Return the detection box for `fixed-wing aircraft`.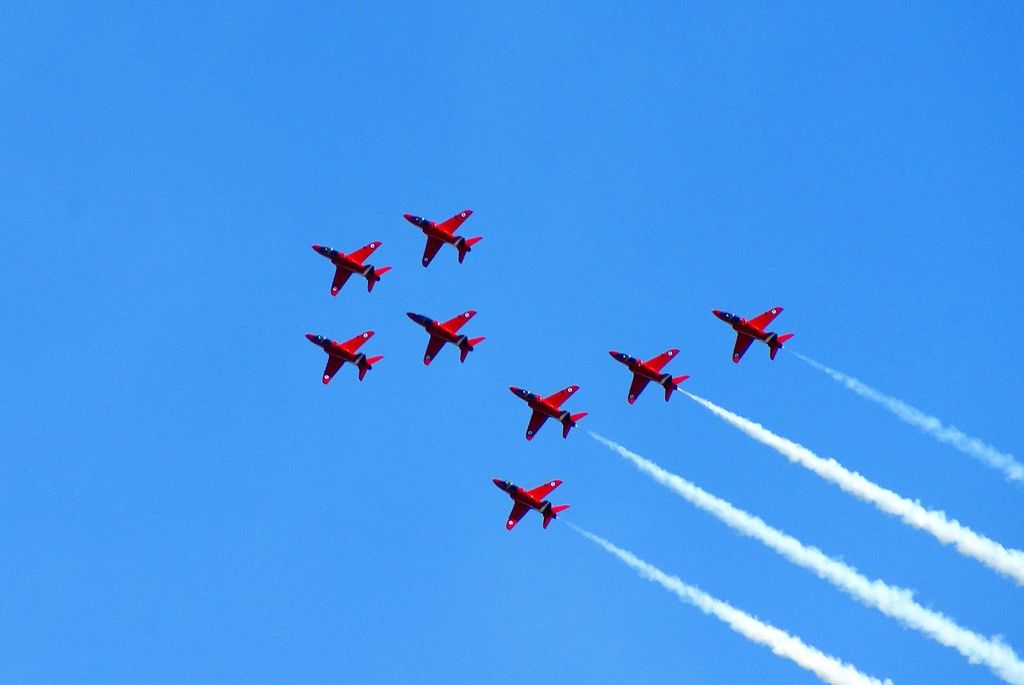
<box>710,304,796,365</box>.
